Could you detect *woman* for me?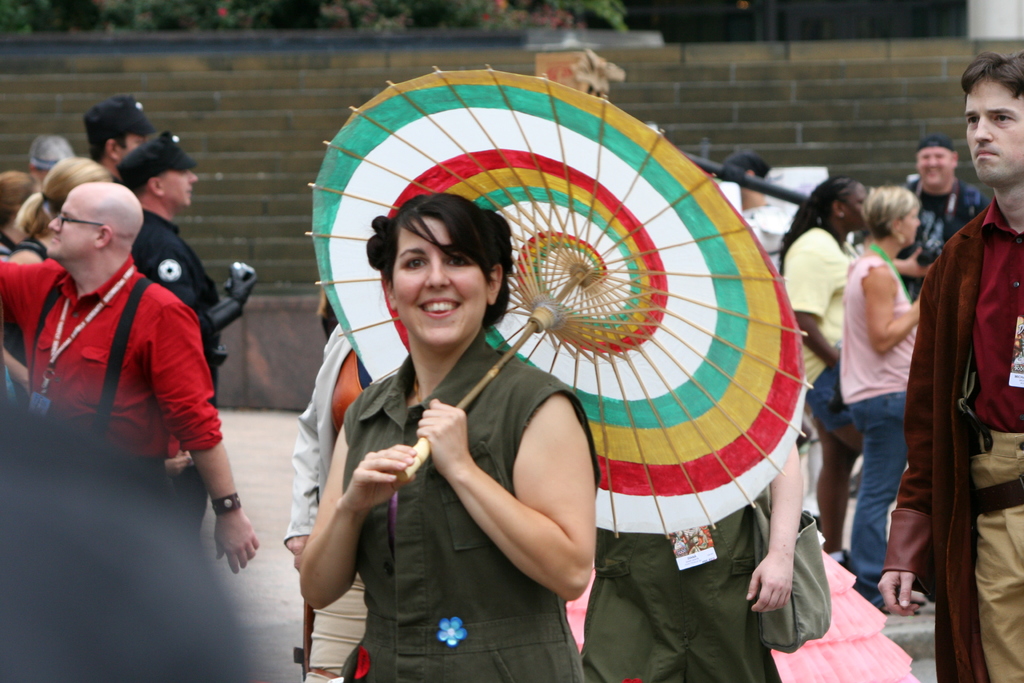
Detection result: <bbox>0, 153, 116, 404</bbox>.
